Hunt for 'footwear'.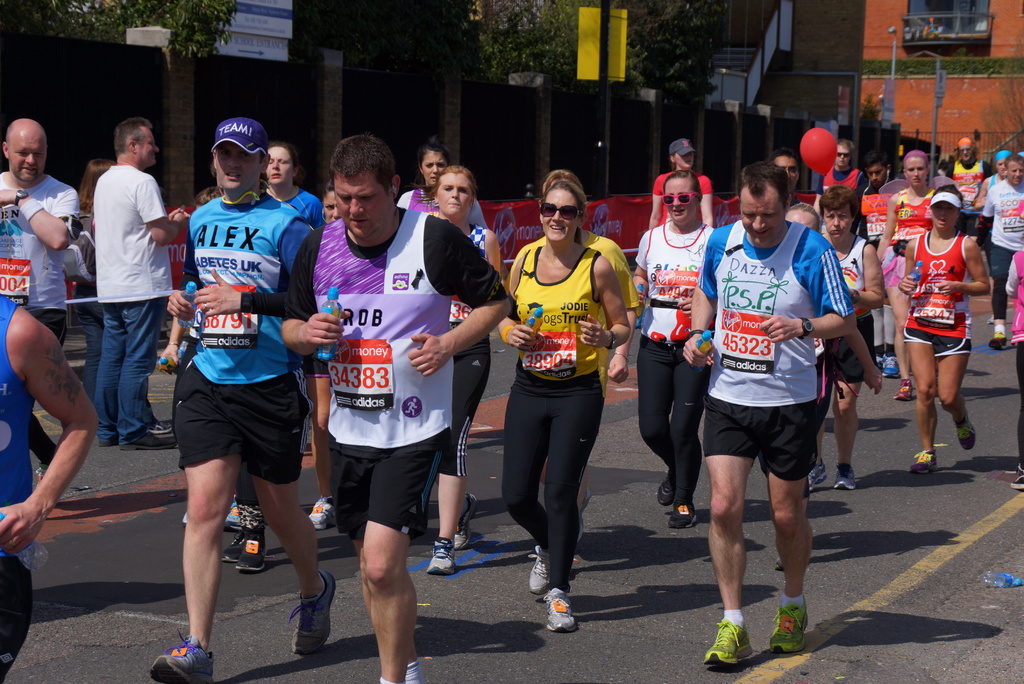
Hunted down at bbox(217, 528, 248, 562).
